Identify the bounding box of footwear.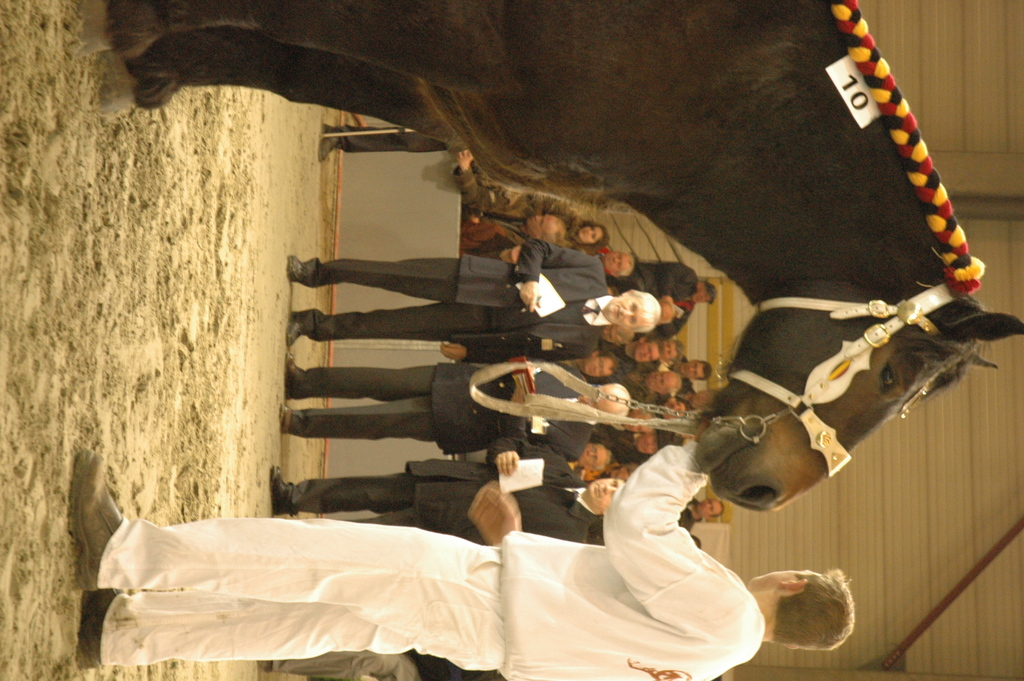
<bbox>282, 403, 295, 429</bbox>.
